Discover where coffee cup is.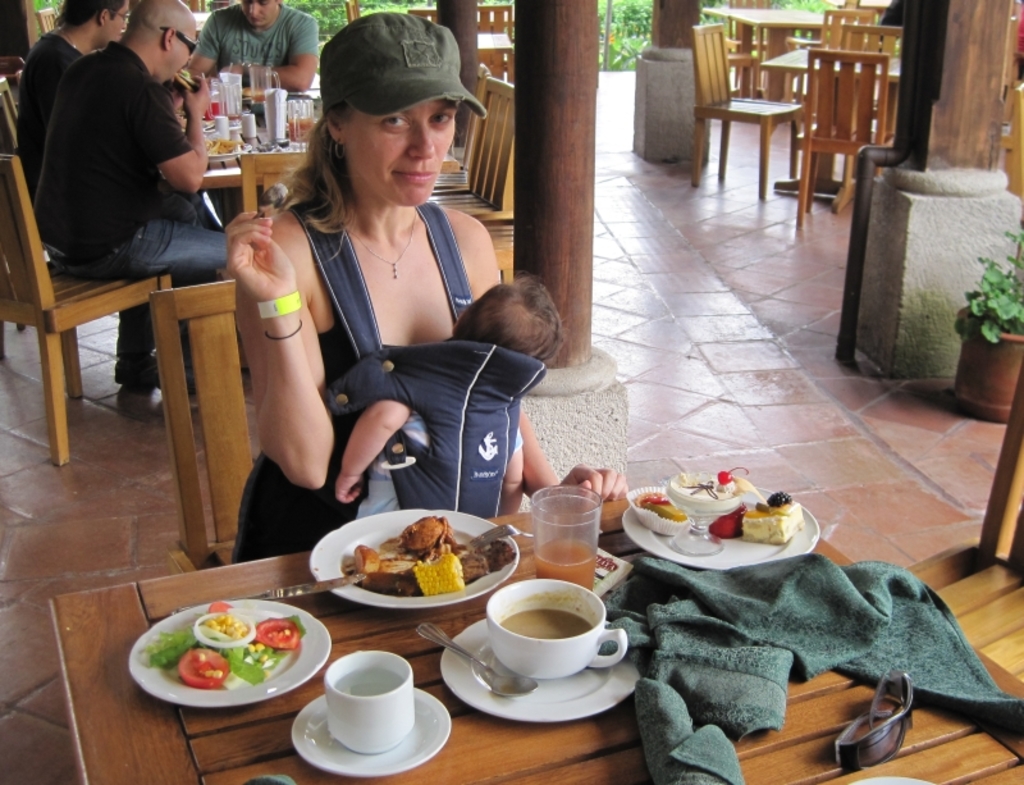
Discovered at {"left": 484, "top": 579, "right": 627, "bottom": 680}.
